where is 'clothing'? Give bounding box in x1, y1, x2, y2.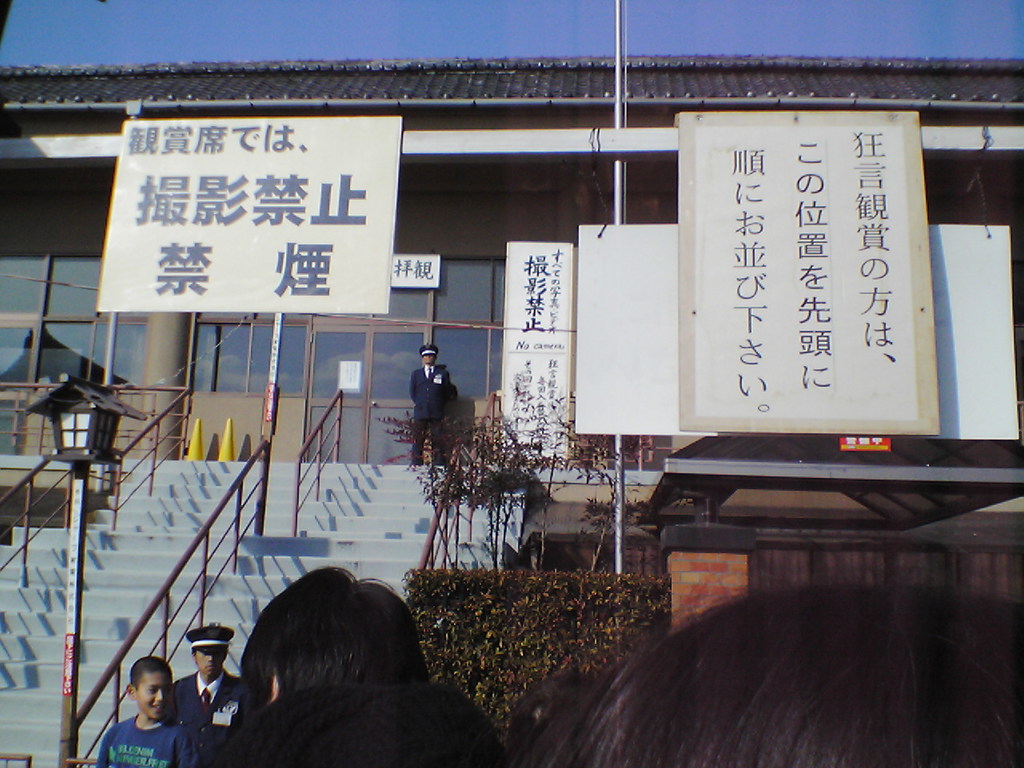
93, 710, 191, 767.
